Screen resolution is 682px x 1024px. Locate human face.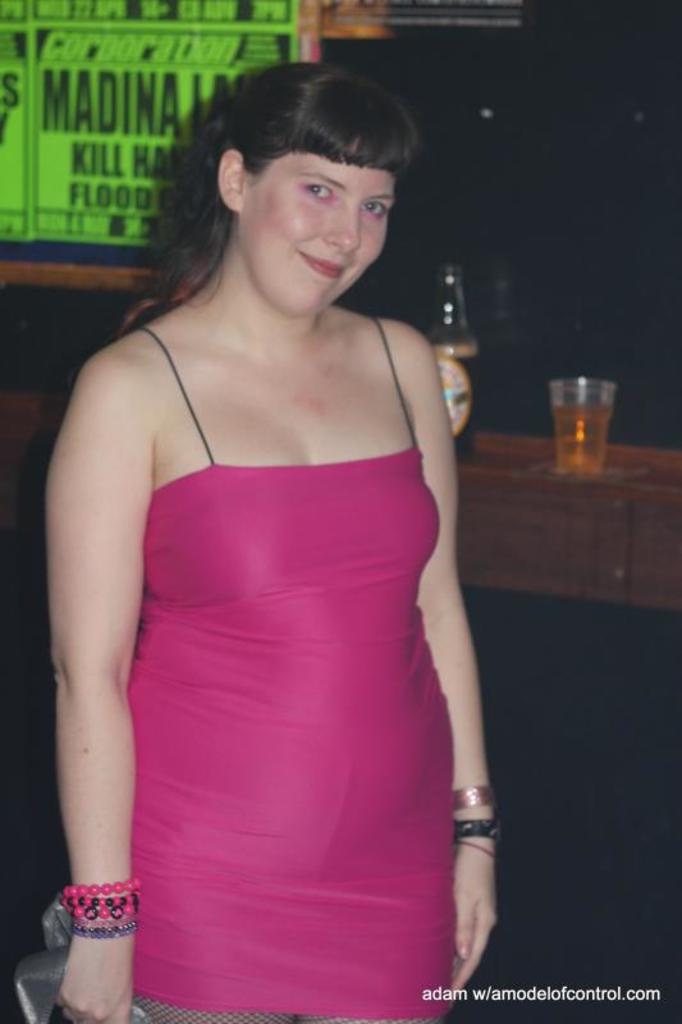
box=[237, 160, 408, 308].
